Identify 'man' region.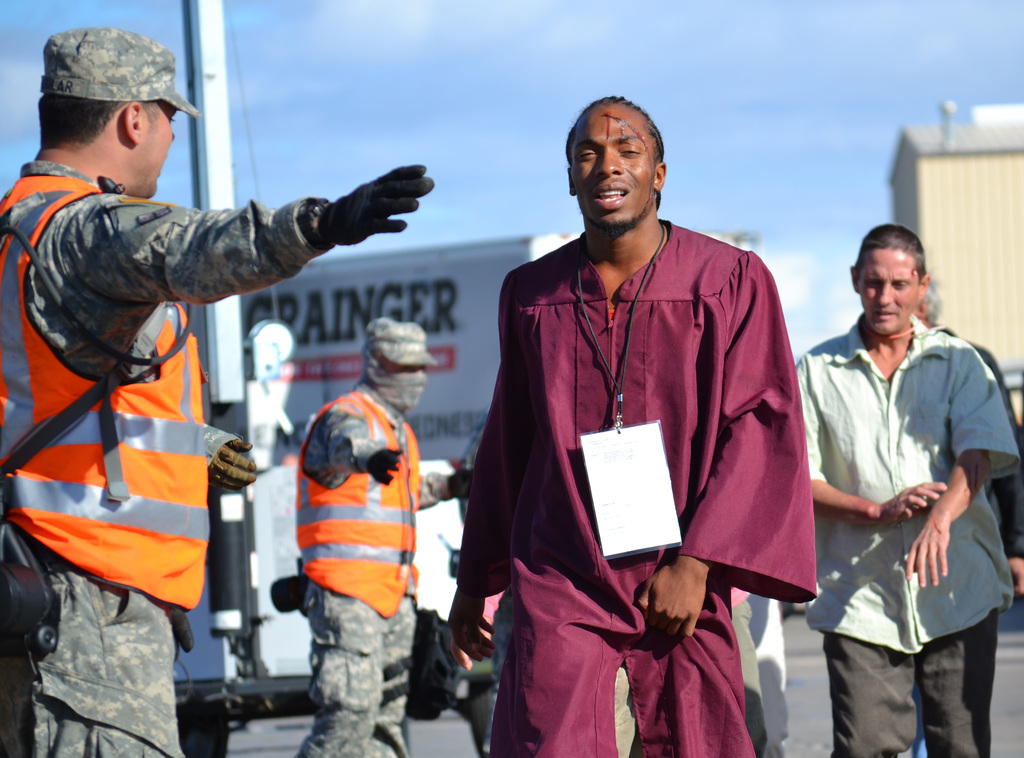
Region: 298/321/469/757.
